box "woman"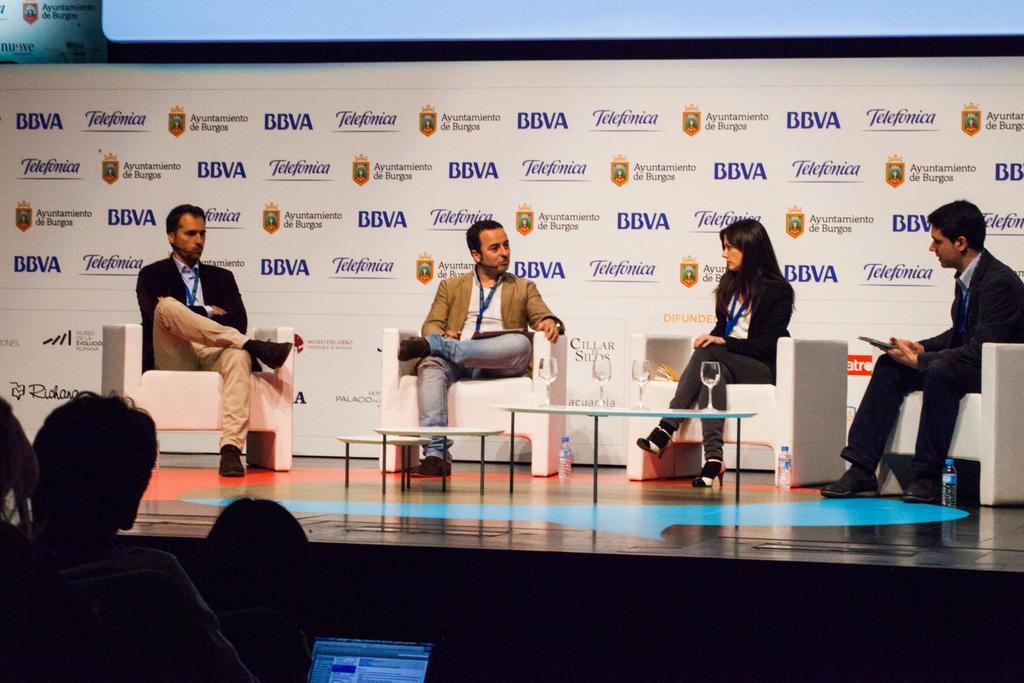
rect(666, 201, 818, 505)
